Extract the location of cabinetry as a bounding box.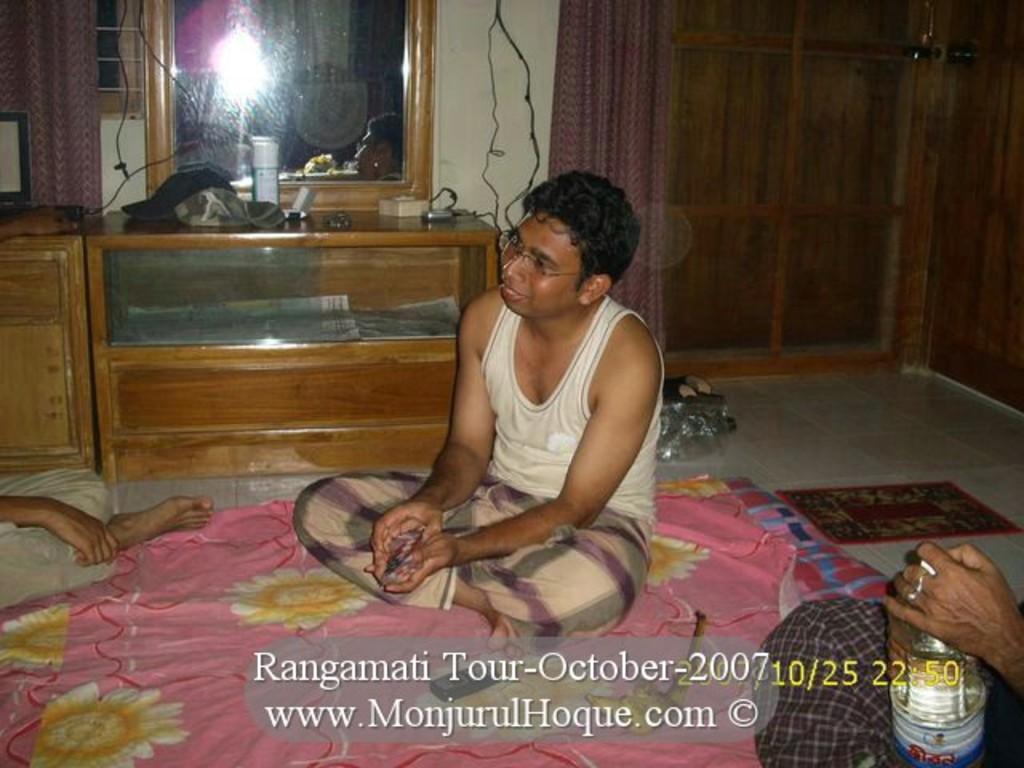
0:202:109:478.
